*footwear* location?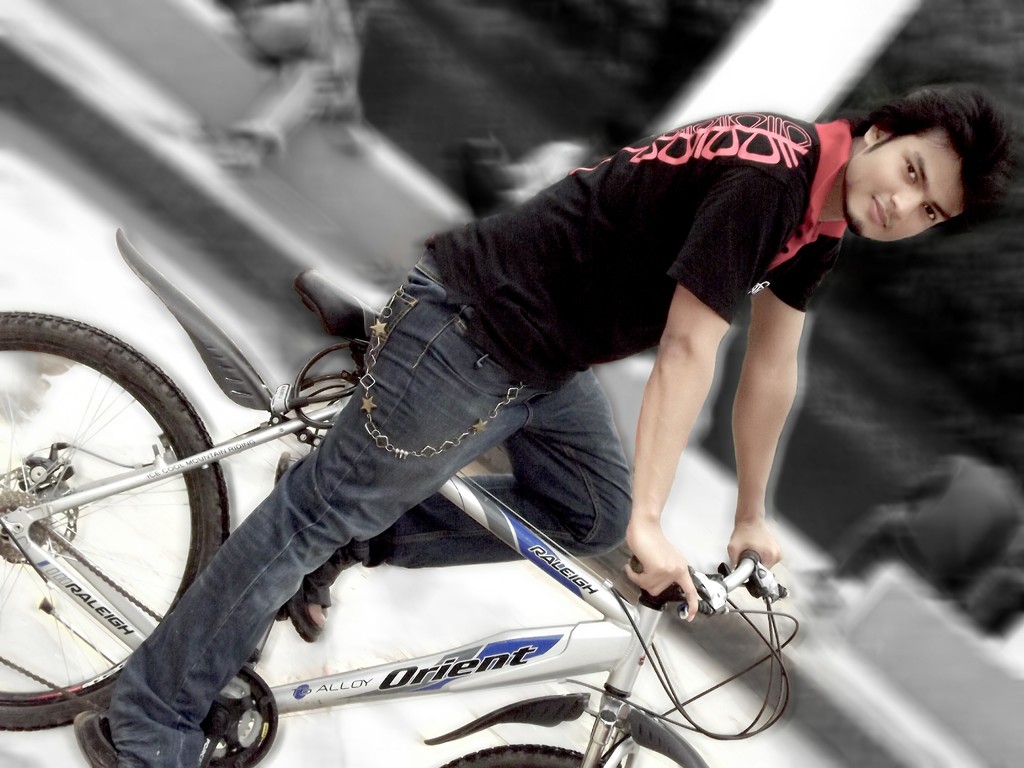
<bbox>70, 710, 118, 767</bbox>
